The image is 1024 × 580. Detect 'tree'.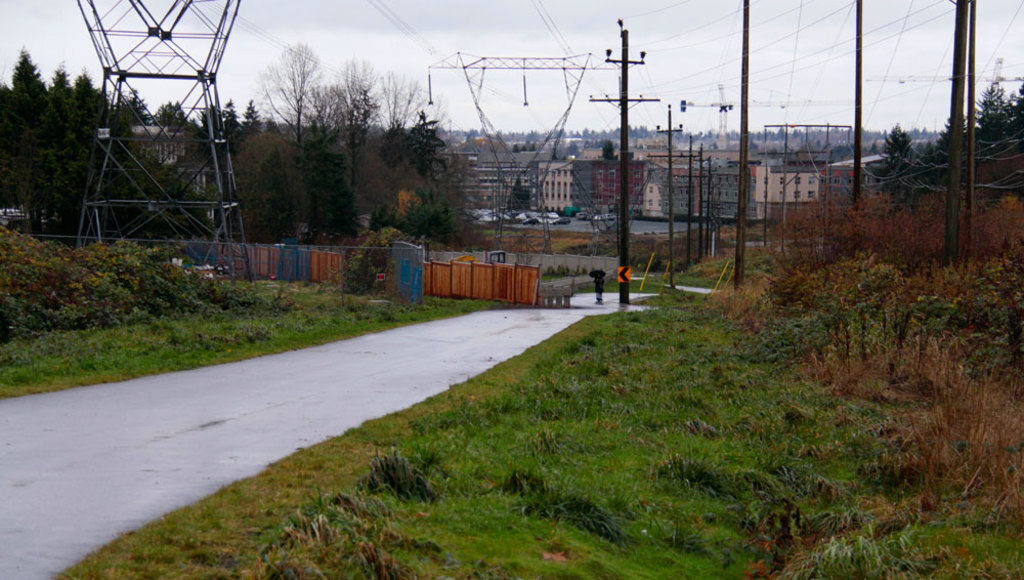
Detection: bbox=(601, 132, 614, 164).
